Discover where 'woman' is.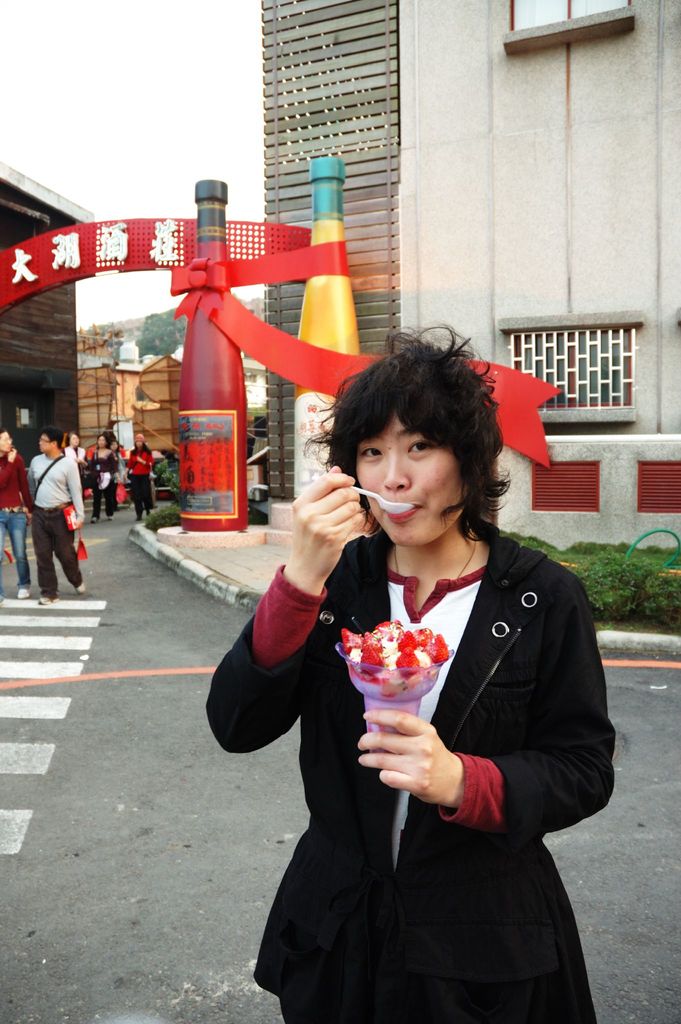
Discovered at bbox=(121, 434, 154, 523).
